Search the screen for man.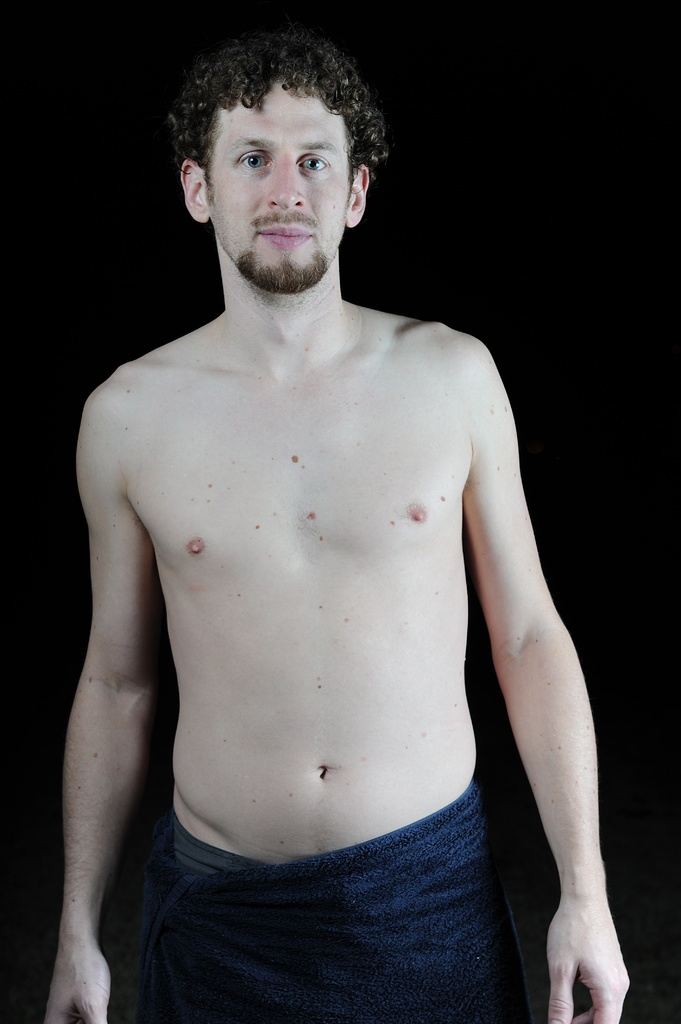
Found at Rect(57, 34, 604, 1010).
